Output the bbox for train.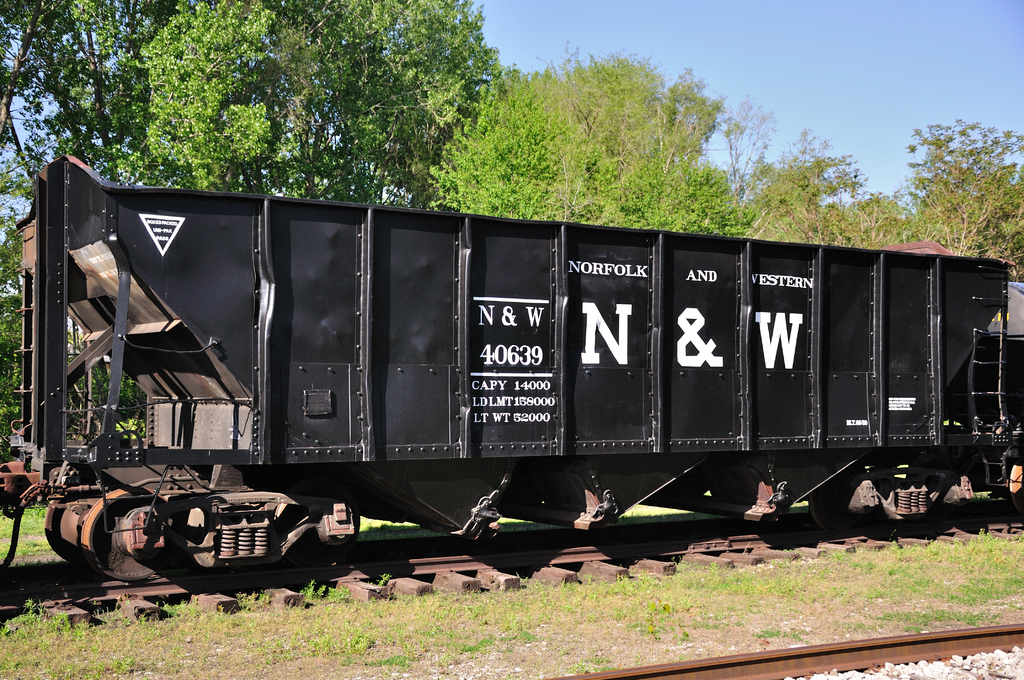
{"x1": 0, "y1": 145, "x2": 1023, "y2": 580}.
